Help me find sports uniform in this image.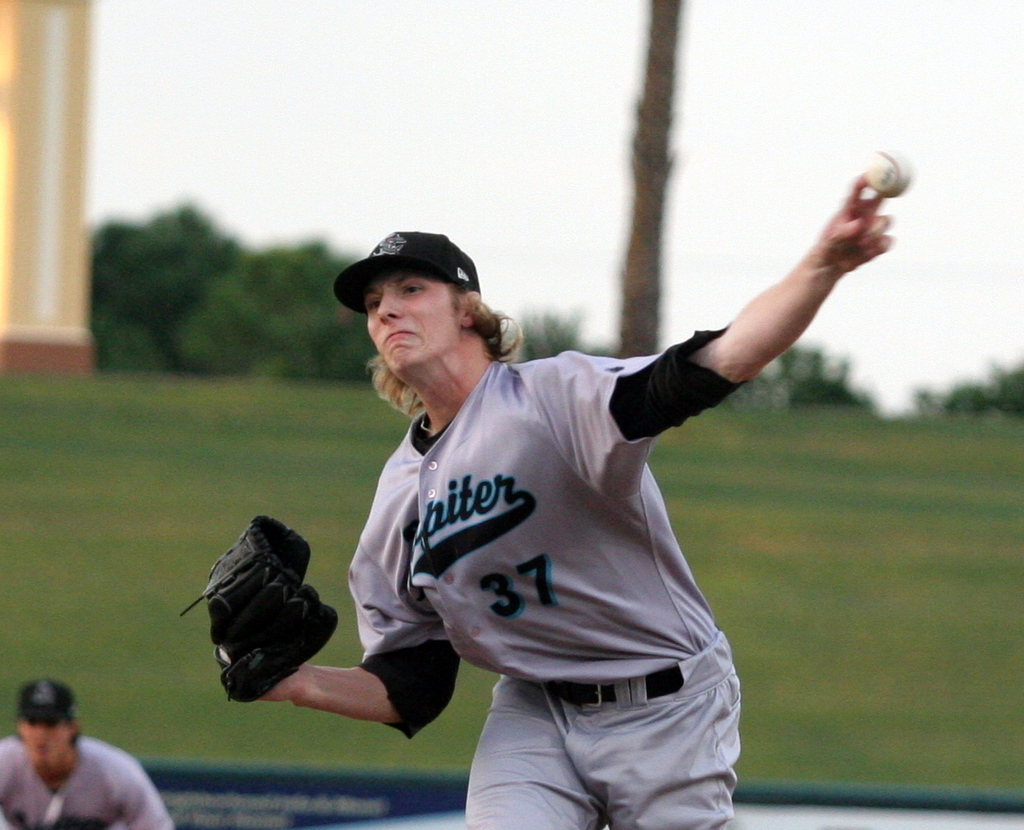
Found it: (191,220,773,829).
